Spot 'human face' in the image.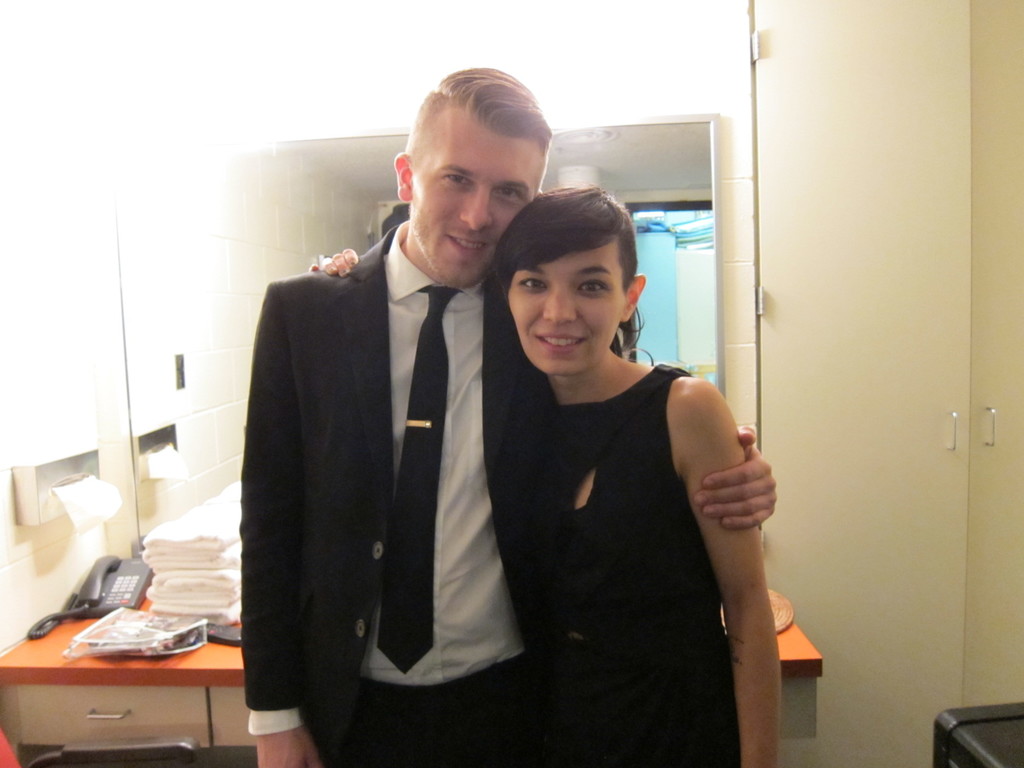
'human face' found at bbox=(510, 243, 621, 369).
